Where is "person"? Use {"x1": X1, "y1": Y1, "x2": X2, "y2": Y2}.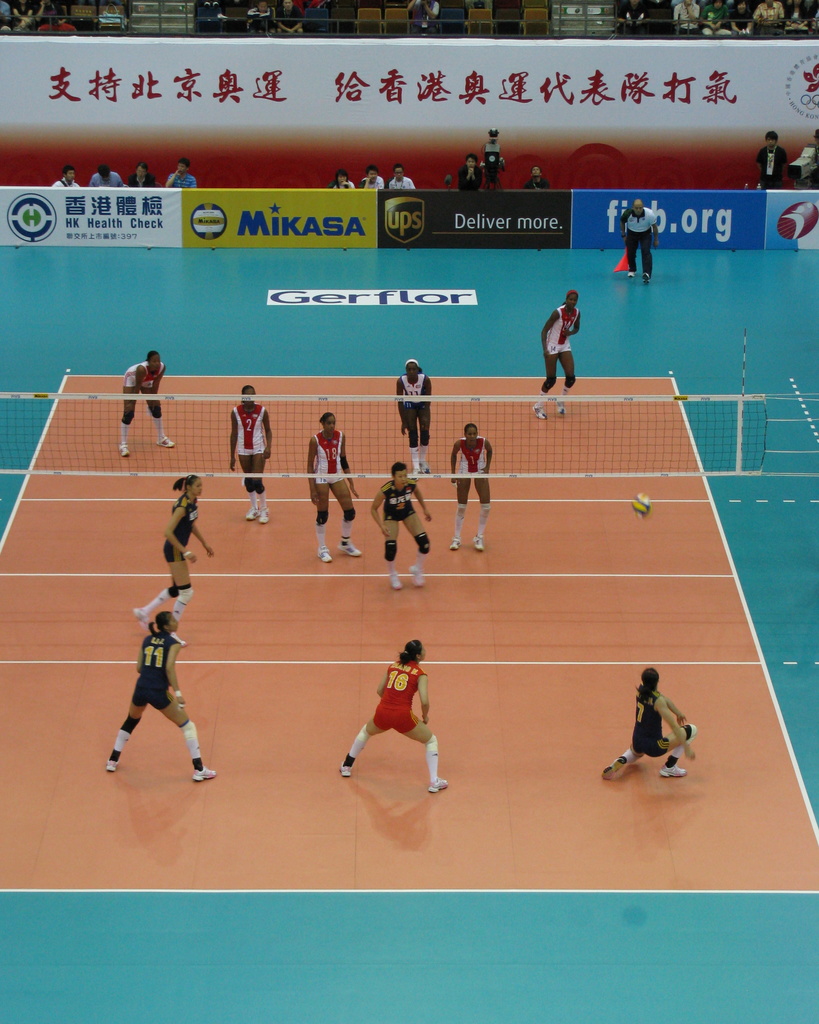
{"x1": 344, "y1": 626, "x2": 447, "y2": 786}.
